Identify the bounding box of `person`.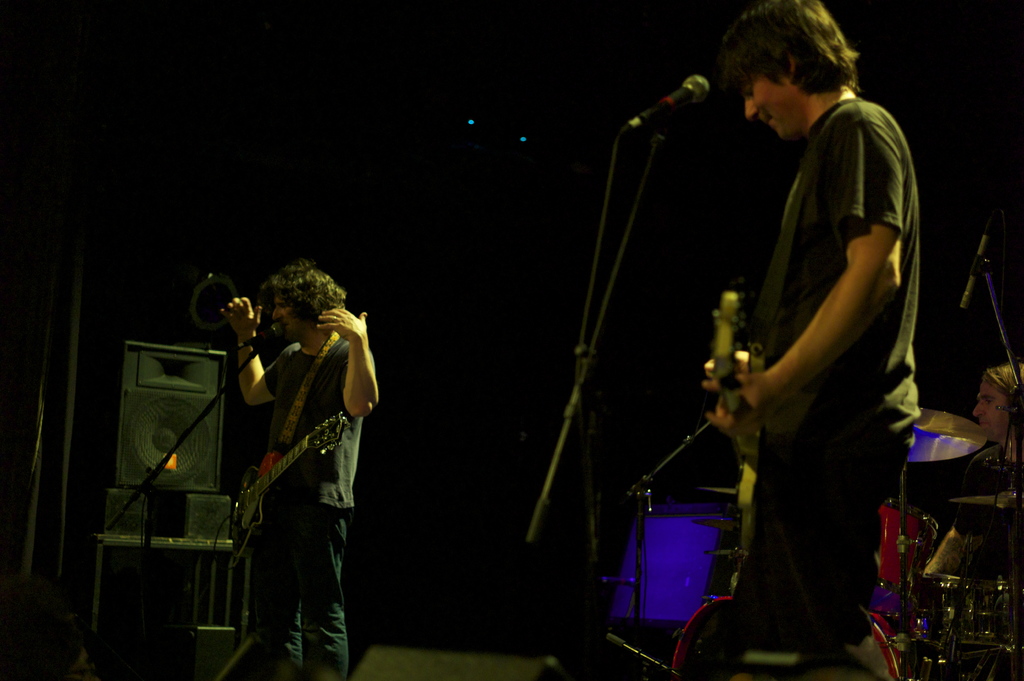
pyautogui.locateOnScreen(924, 360, 1023, 581).
